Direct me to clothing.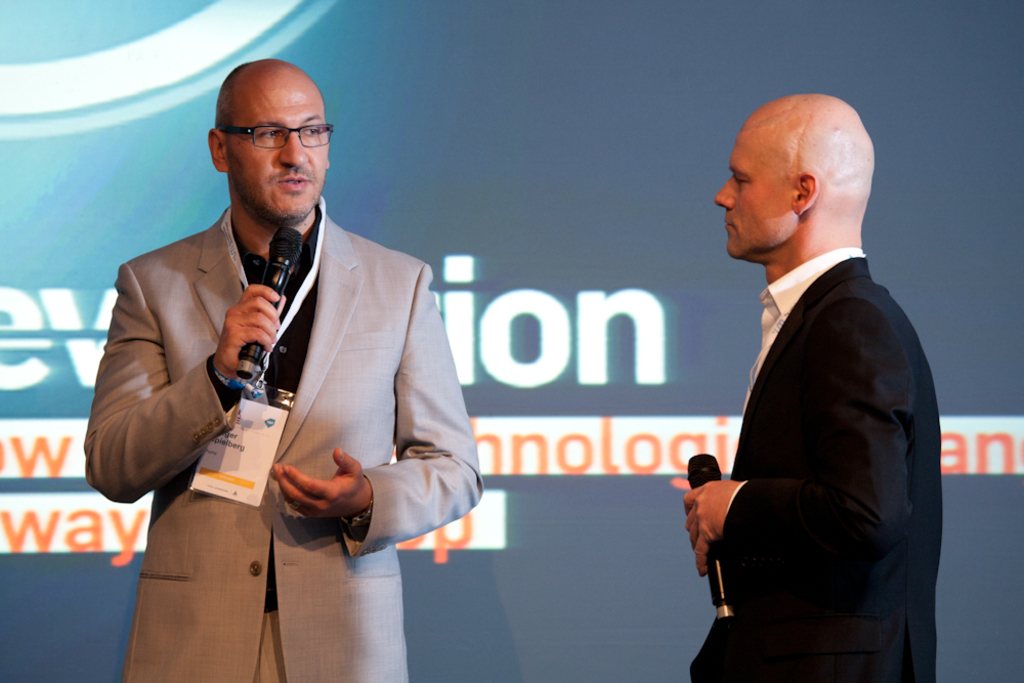
Direction: 87,220,495,682.
